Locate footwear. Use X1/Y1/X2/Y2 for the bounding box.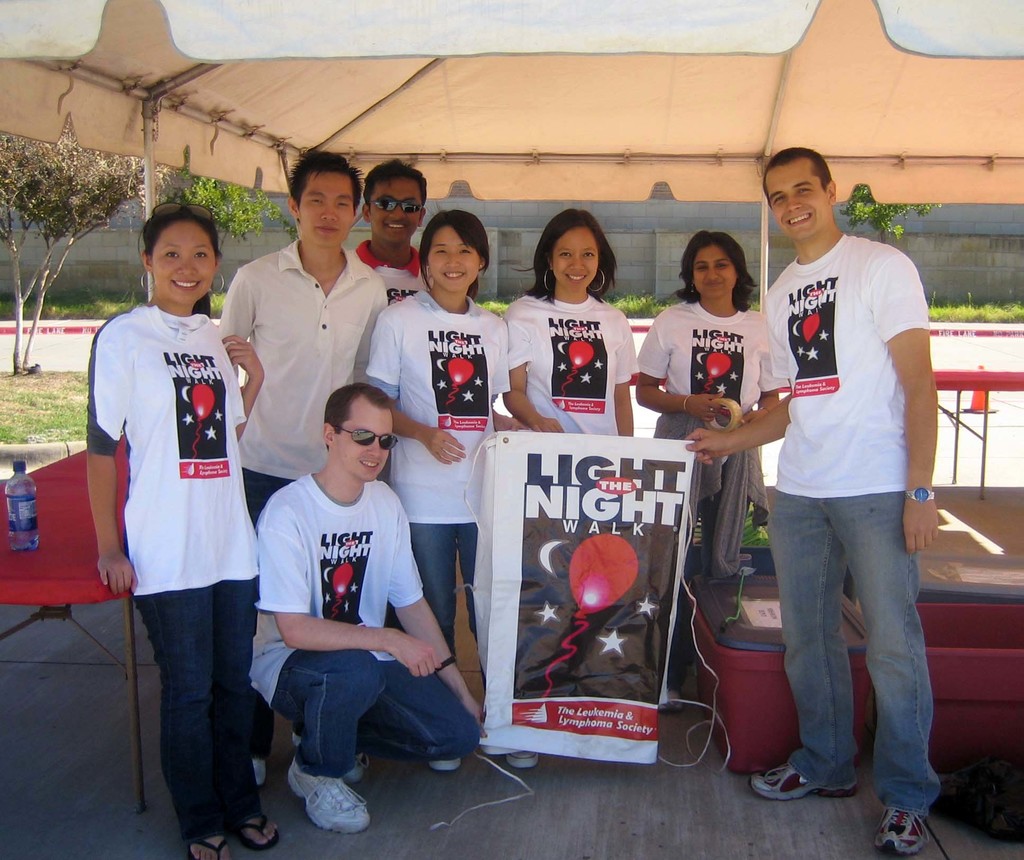
342/750/363/778.
